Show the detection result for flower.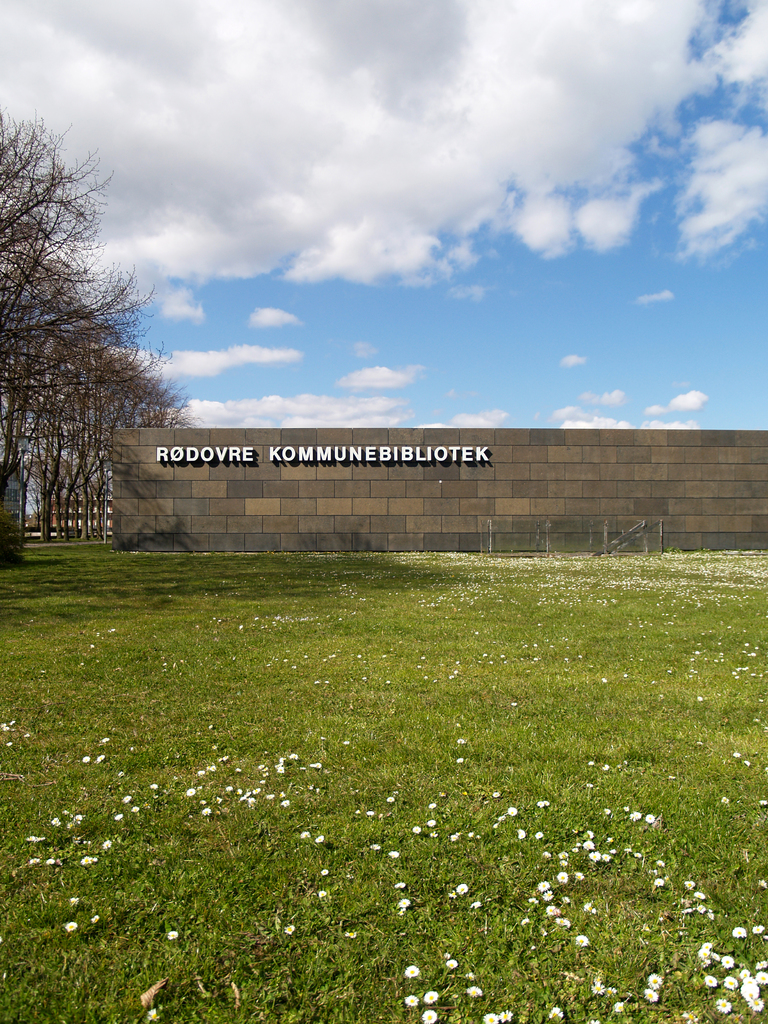
rect(458, 736, 463, 745).
